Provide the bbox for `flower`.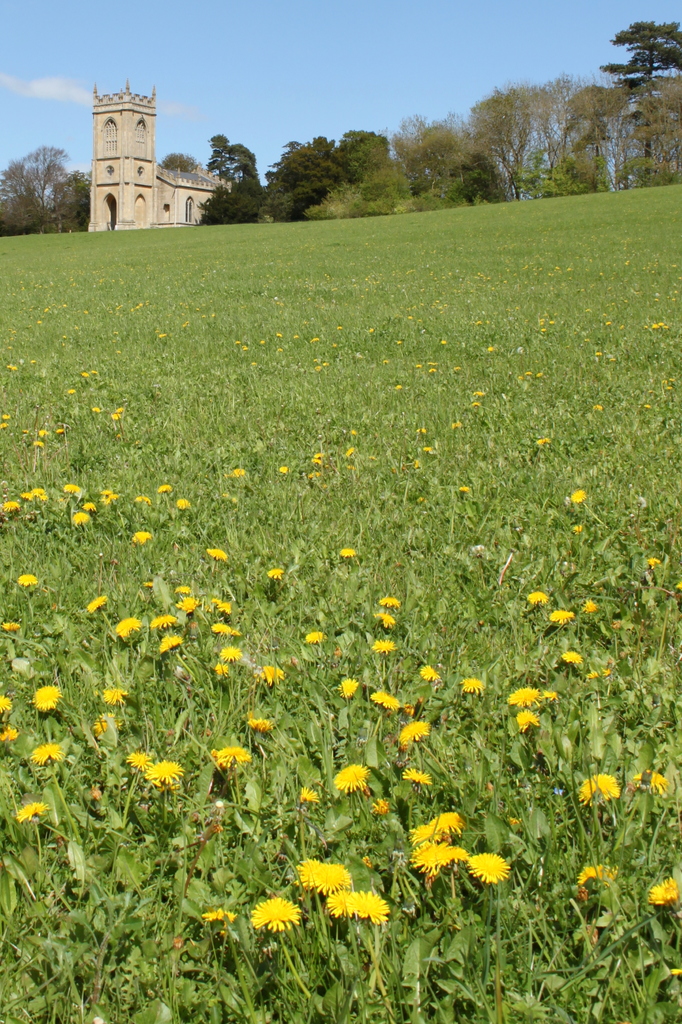
Rect(115, 615, 147, 645).
